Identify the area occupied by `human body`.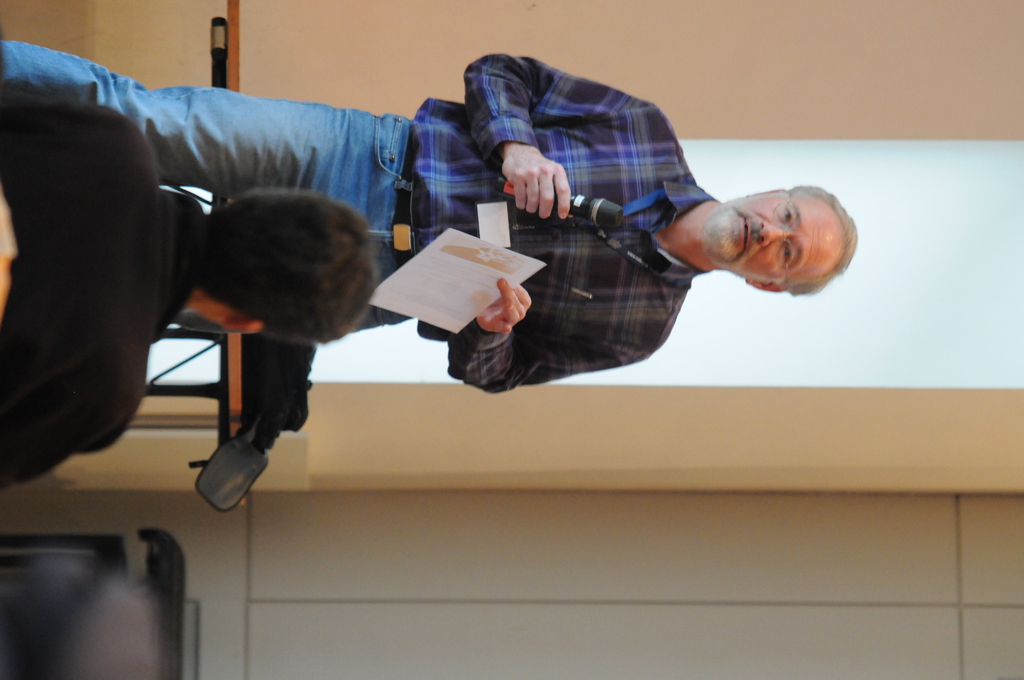
Area: [0,37,855,398].
